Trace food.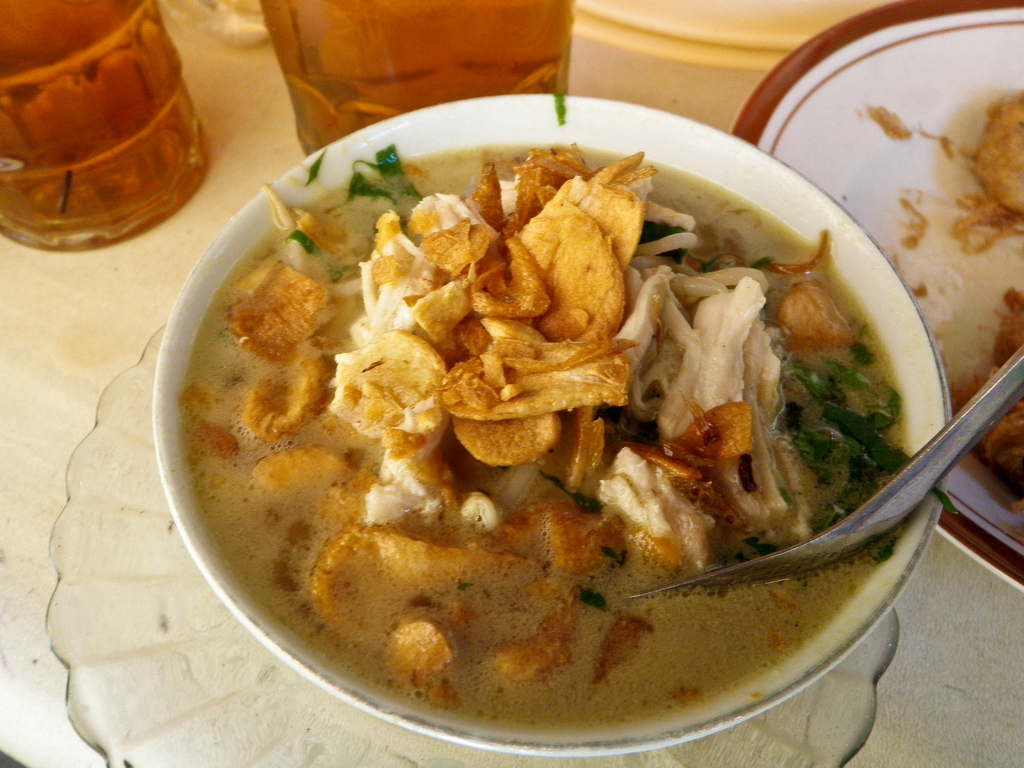
Traced to detection(969, 288, 1023, 491).
